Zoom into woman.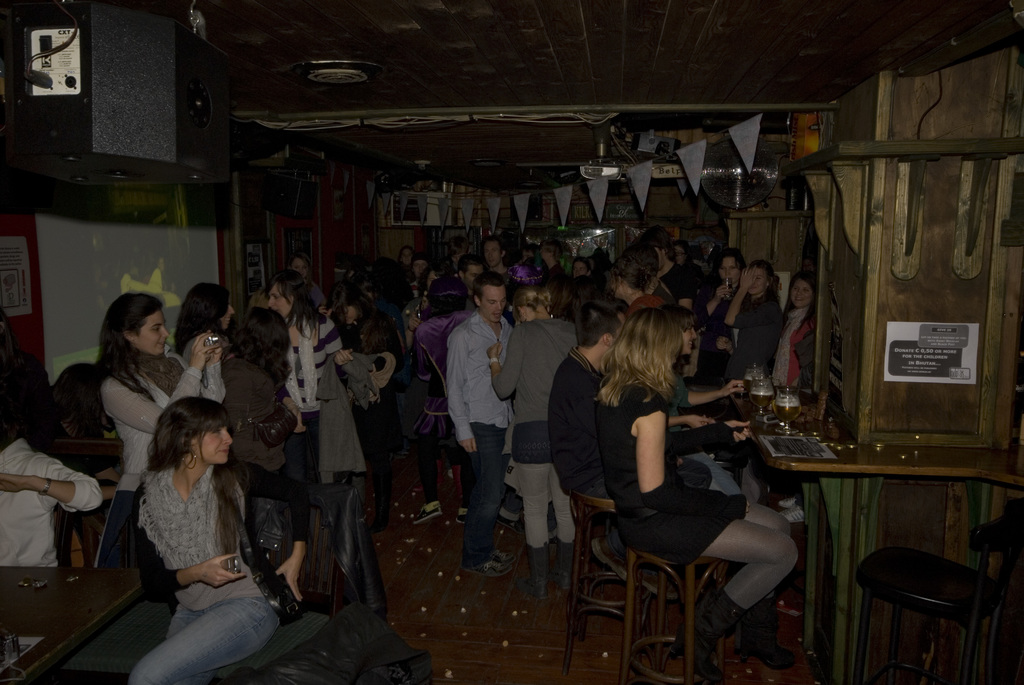
Zoom target: Rect(567, 297, 785, 656).
